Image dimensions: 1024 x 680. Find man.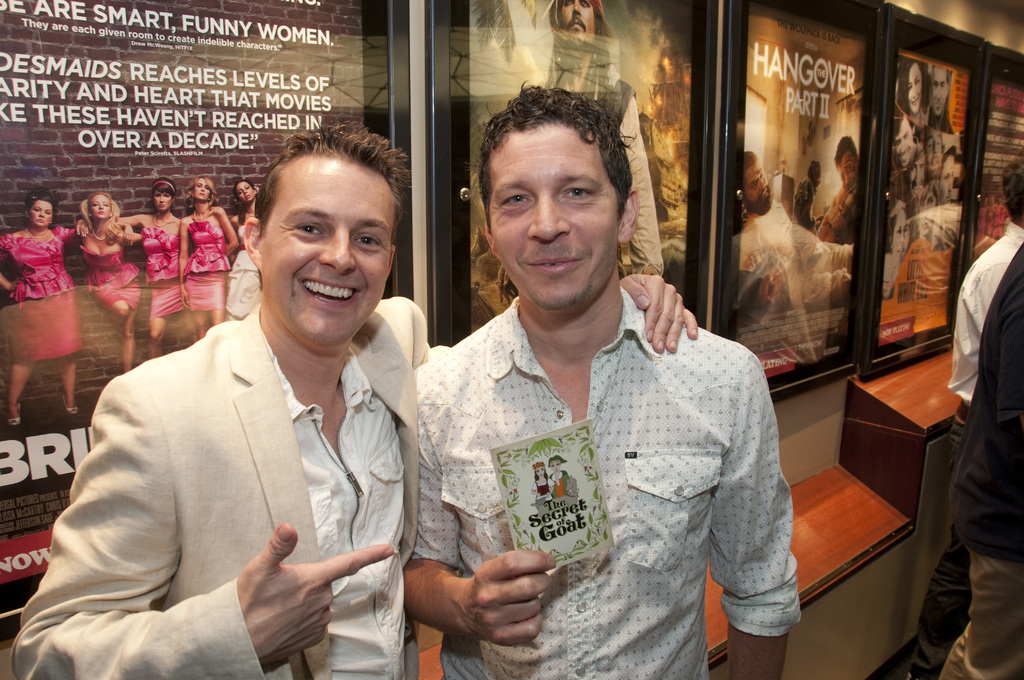
(x1=739, y1=252, x2=795, y2=324).
